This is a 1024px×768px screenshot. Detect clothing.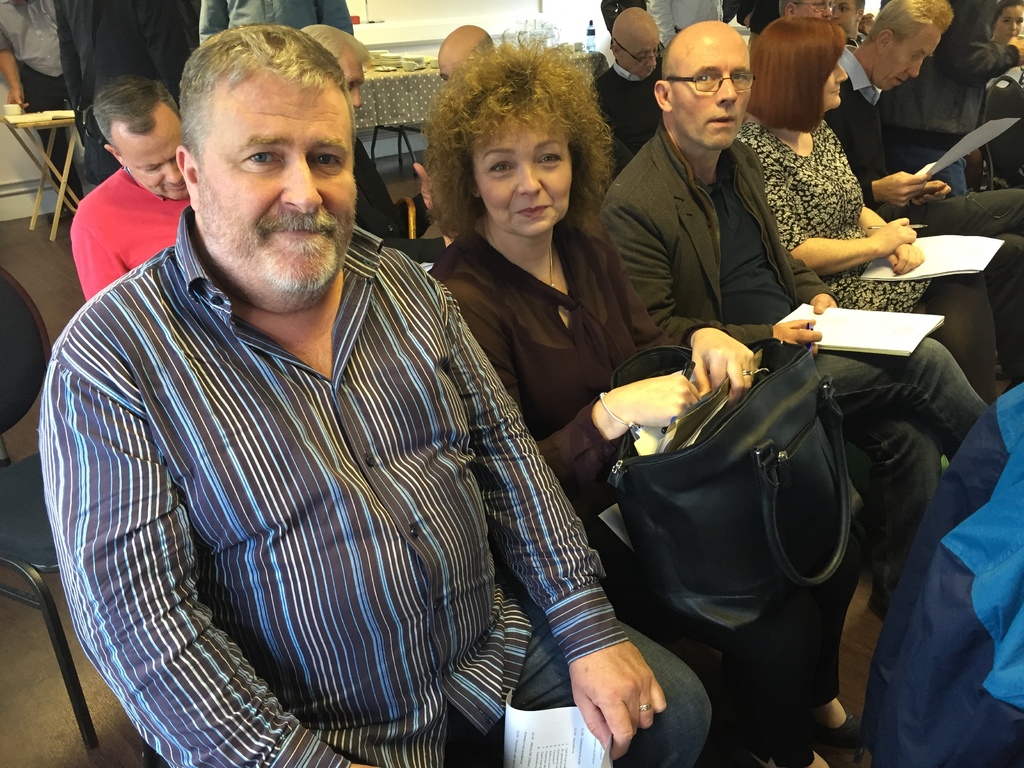
422,195,863,736.
